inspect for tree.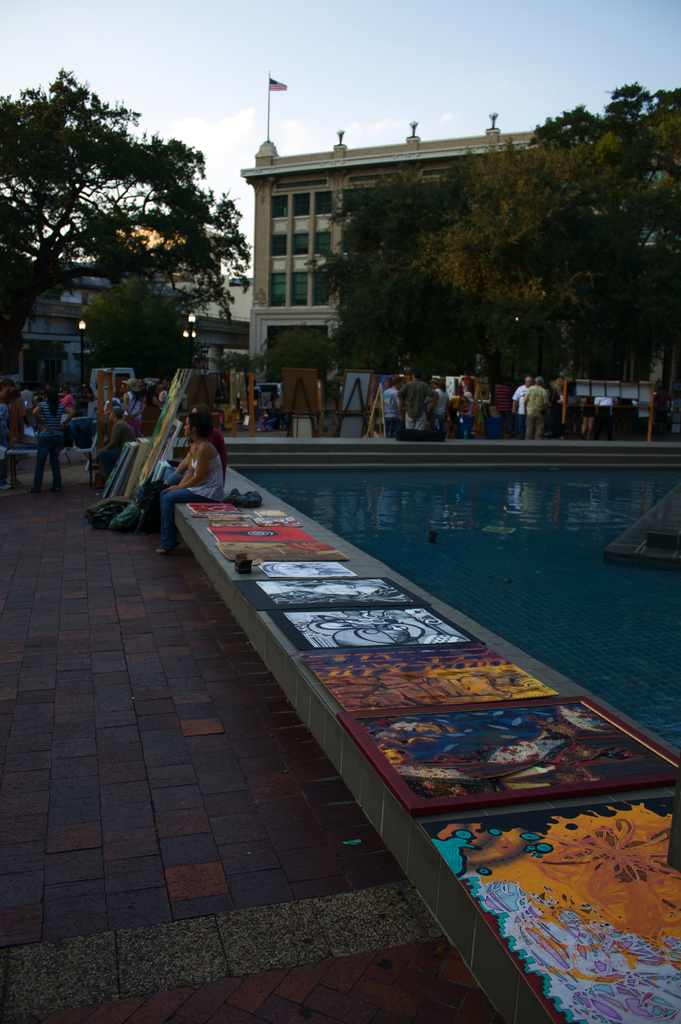
Inspection: [268,325,340,394].
